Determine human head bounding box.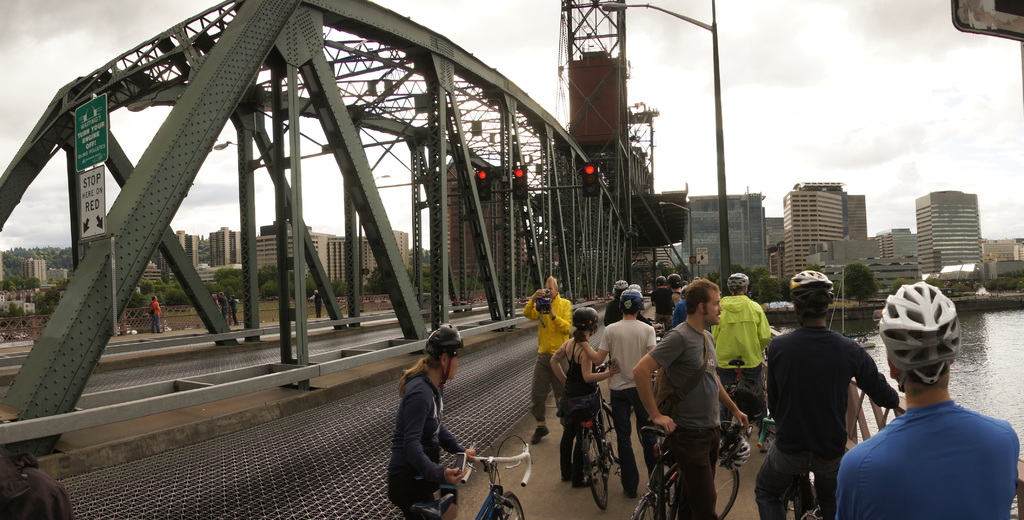
Determined: BBox(790, 266, 836, 319).
